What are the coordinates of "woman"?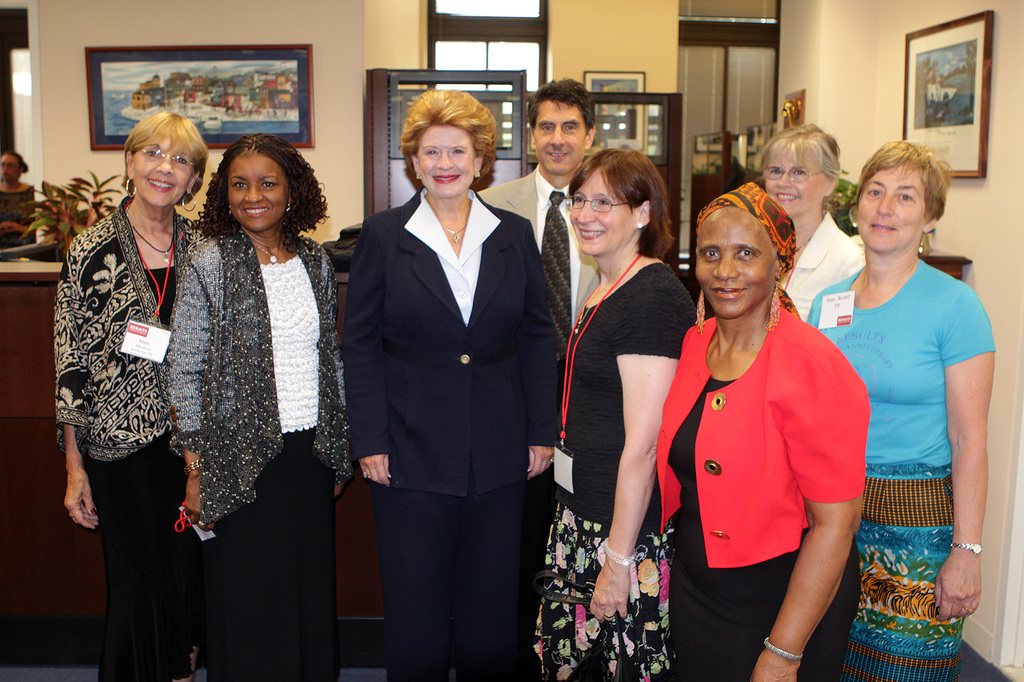
bbox(344, 86, 559, 681).
